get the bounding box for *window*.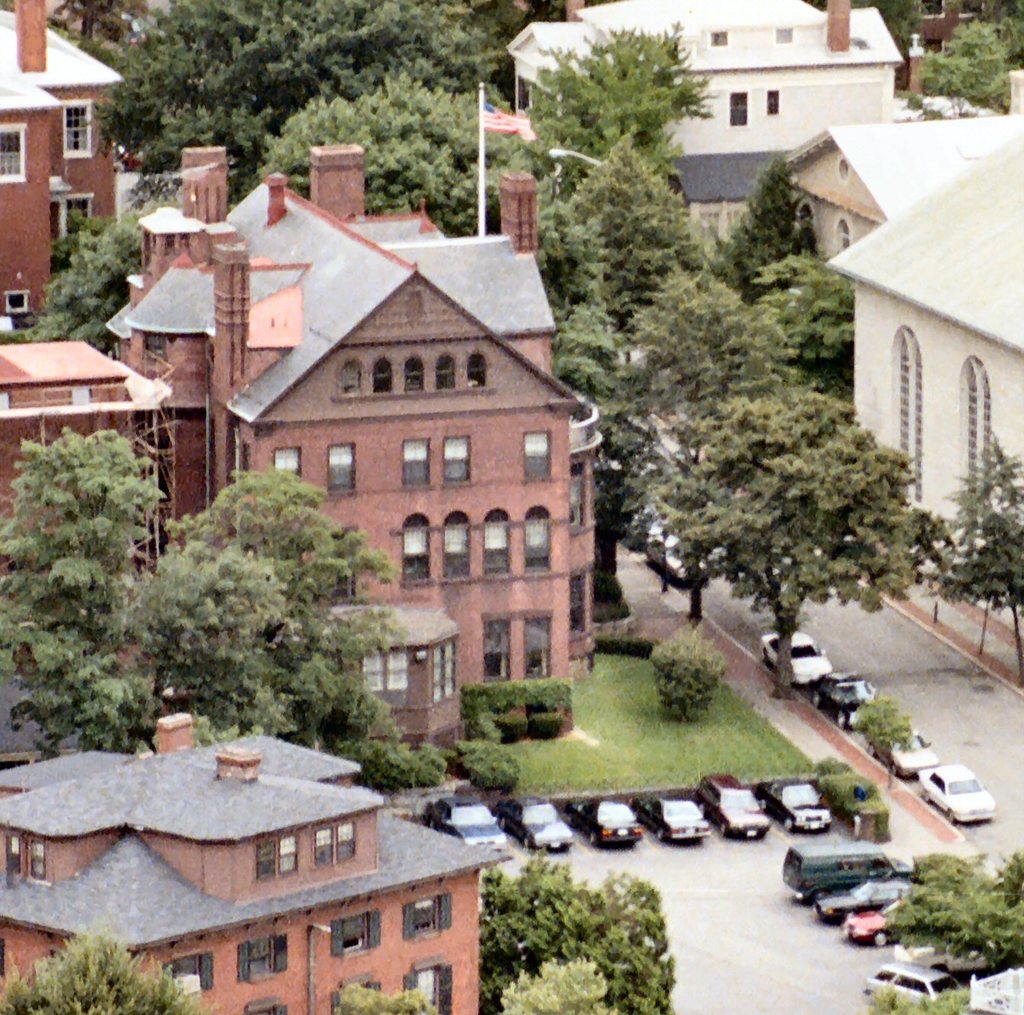
select_region(57, 99, 96, 148).
